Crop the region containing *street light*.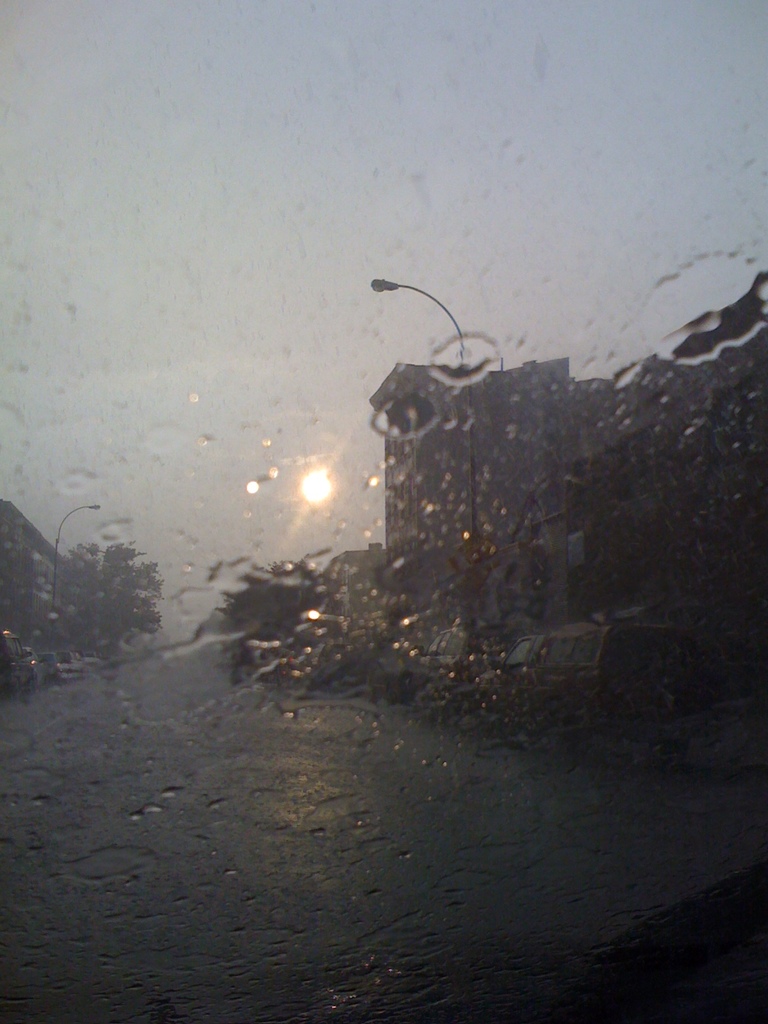
Crop region: {"x1": 52, "y1": 503, "x2": 100, "y2": 610}.
